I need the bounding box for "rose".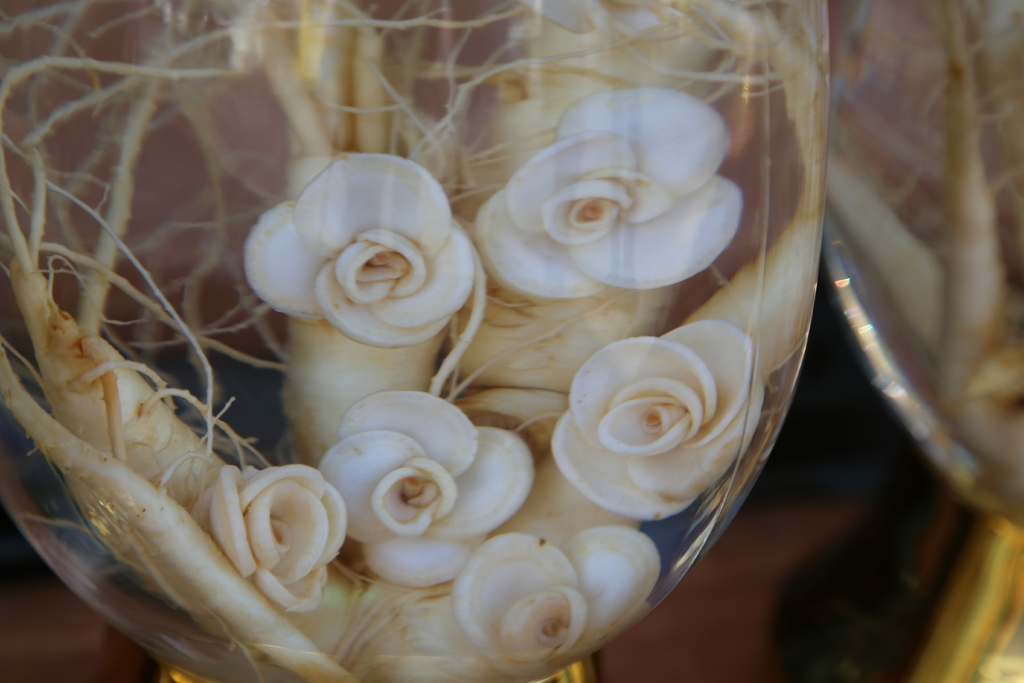
Here it is: [x1=452, y1=519, x2=662, y2=677].
